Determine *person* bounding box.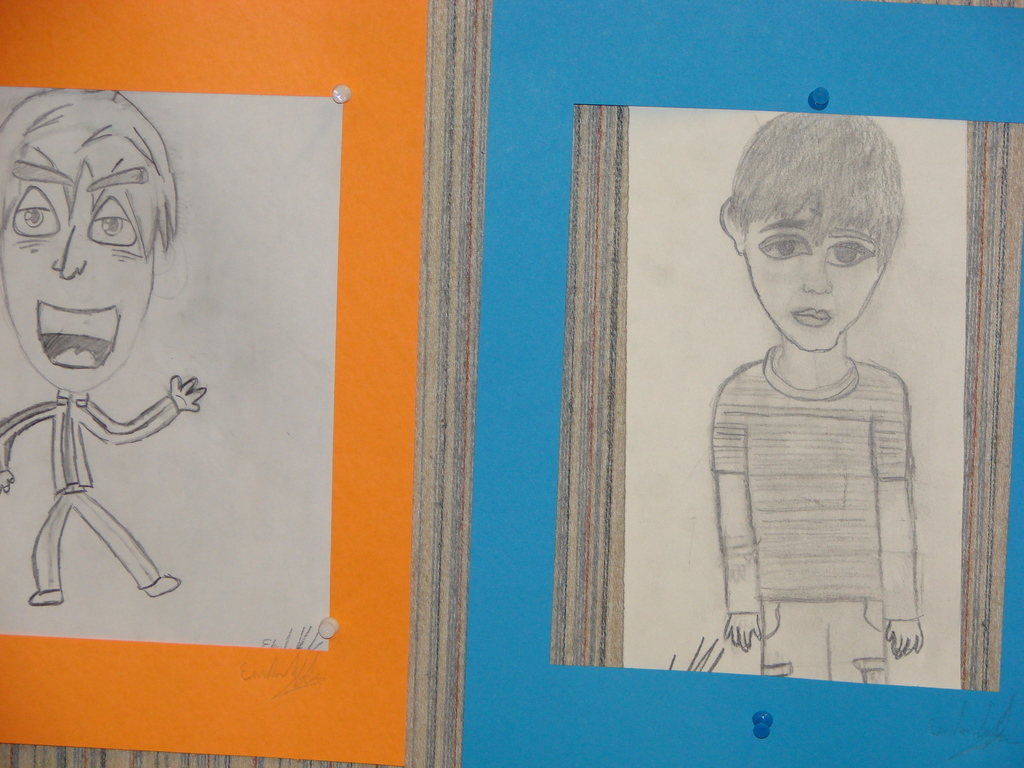
Determined: x1=712 y1=114 x2=925 y2=685.
